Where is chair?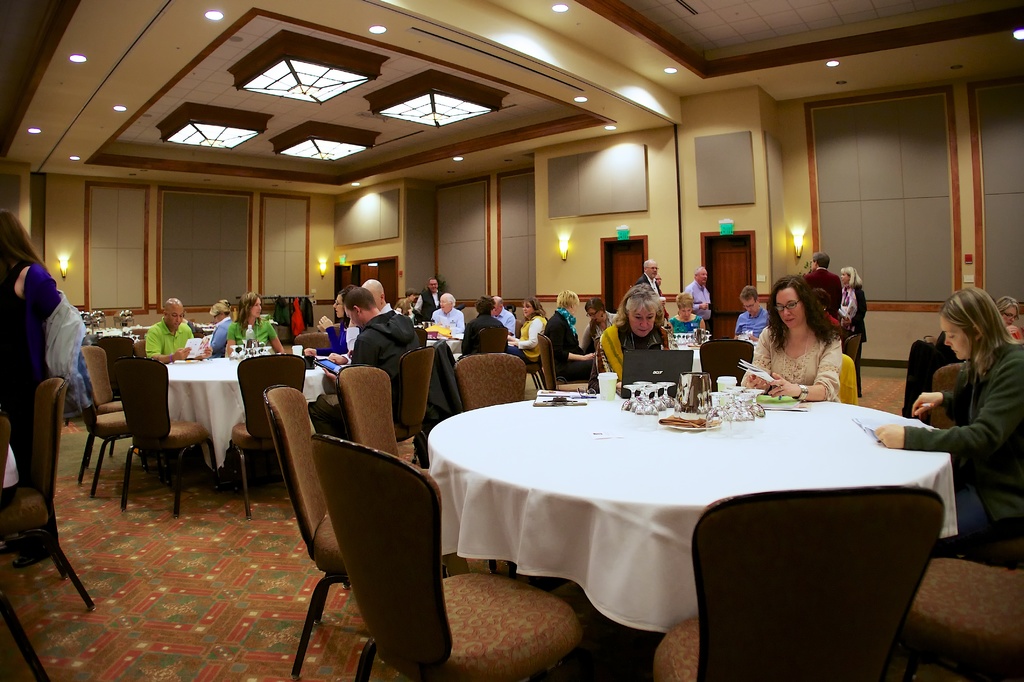
[452,352,527,576].
